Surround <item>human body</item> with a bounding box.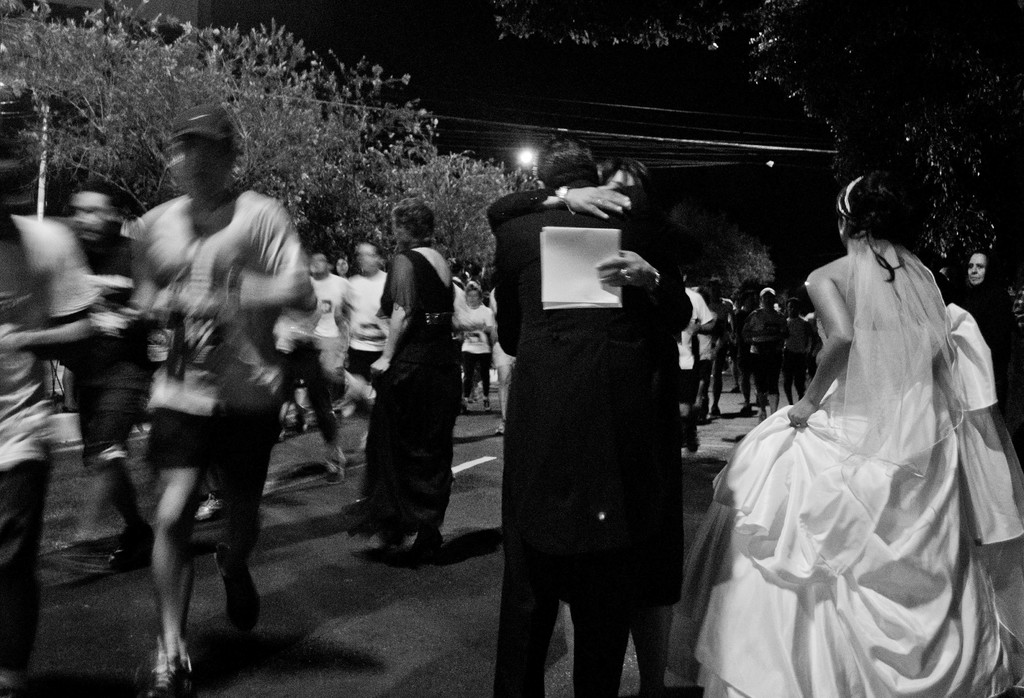
[left=491, top=134, right=662, bottom=697].
